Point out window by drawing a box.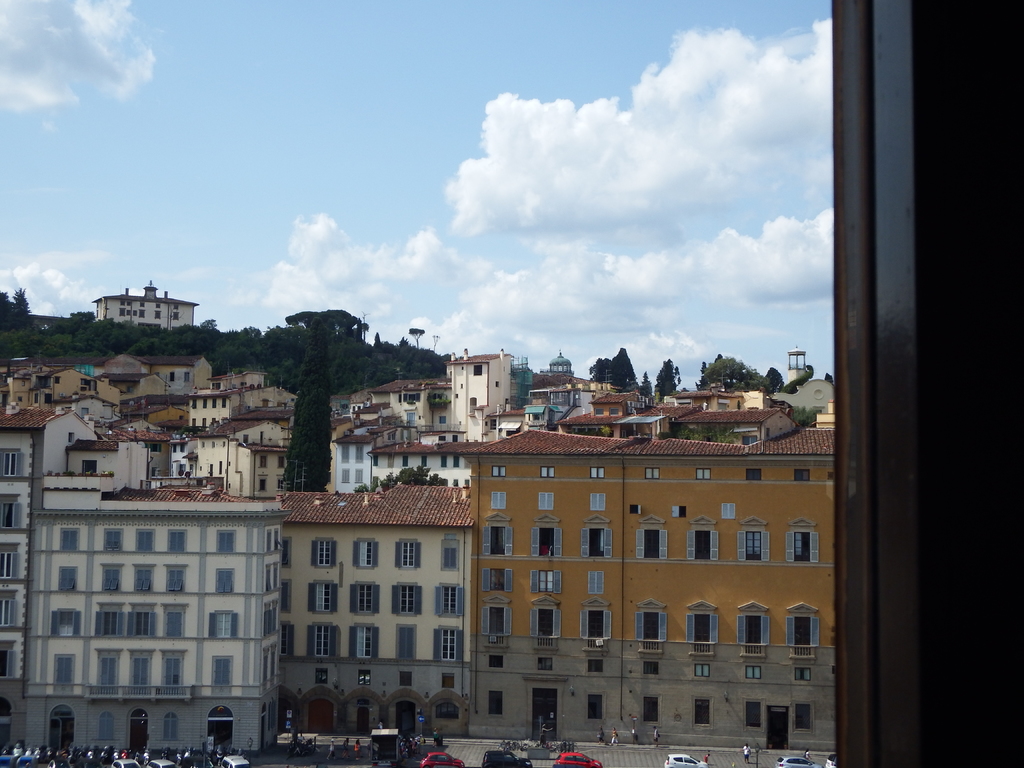
Rect(310, 623, 340, 661).
